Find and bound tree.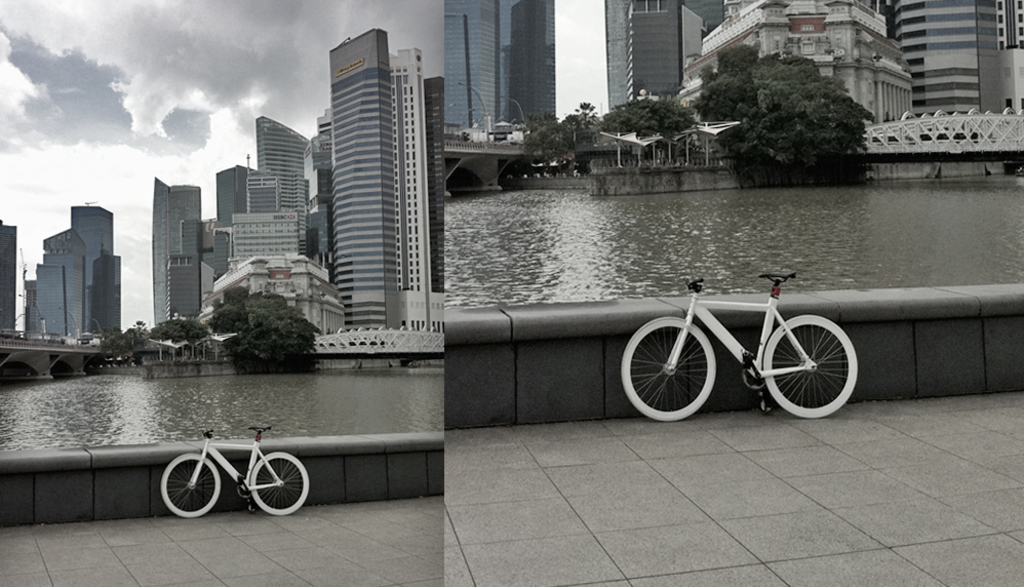
Bound: {"left": 136, "top": 321, "right": 147, "bottom": 330}.
